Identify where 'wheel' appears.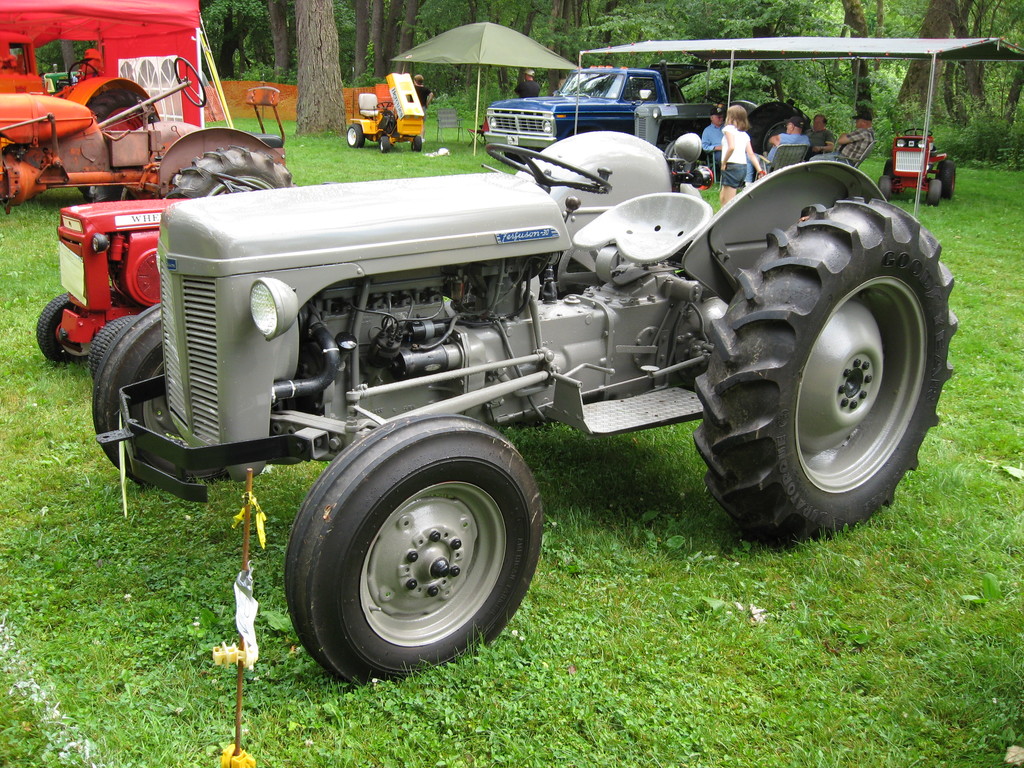
Appears at [left=412, top=135, right=422, bottom=151].
